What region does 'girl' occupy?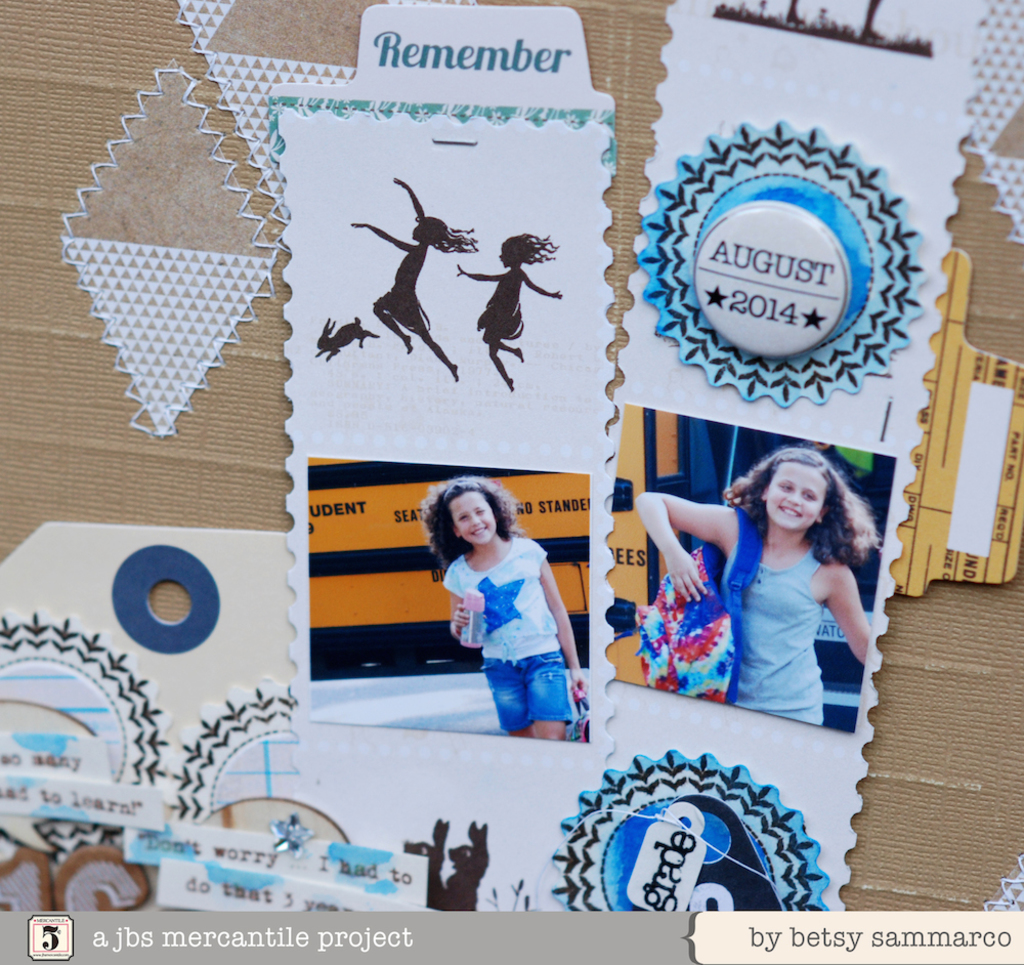
select_region(632, 452, 871, 723).
